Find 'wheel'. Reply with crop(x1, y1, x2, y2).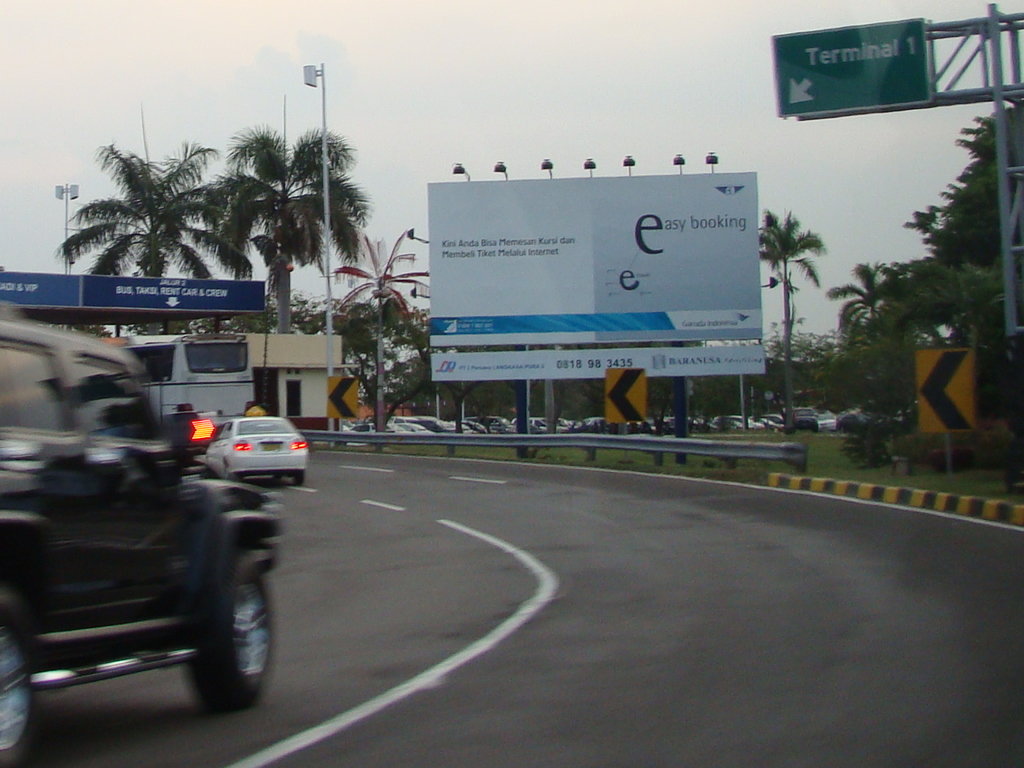
crop(292, 474, 308, 485).
